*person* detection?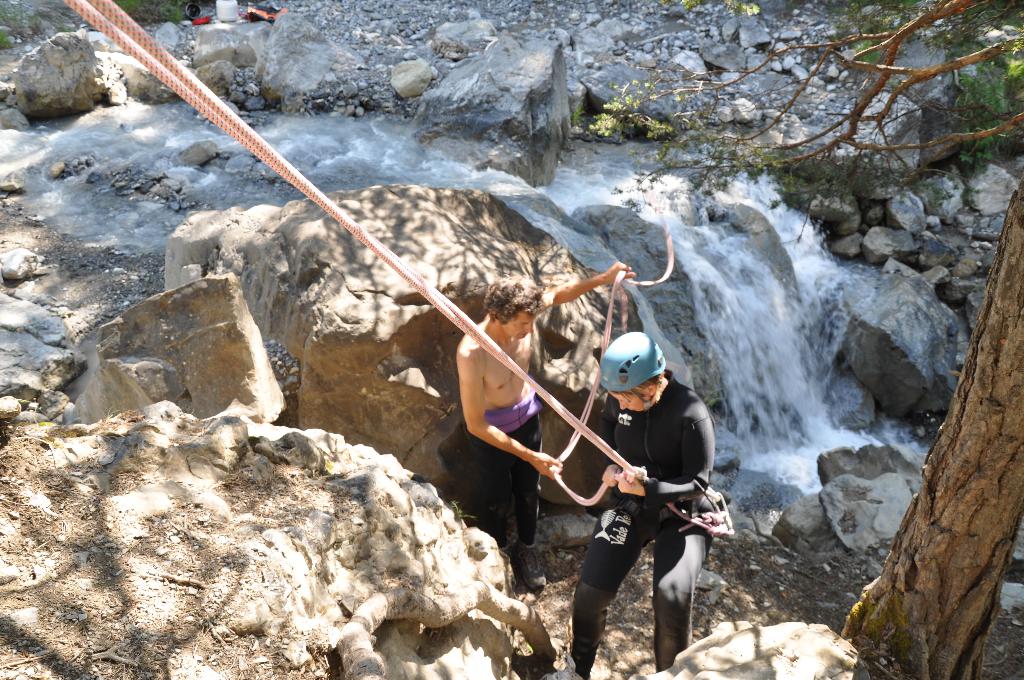
544,318,729,679
